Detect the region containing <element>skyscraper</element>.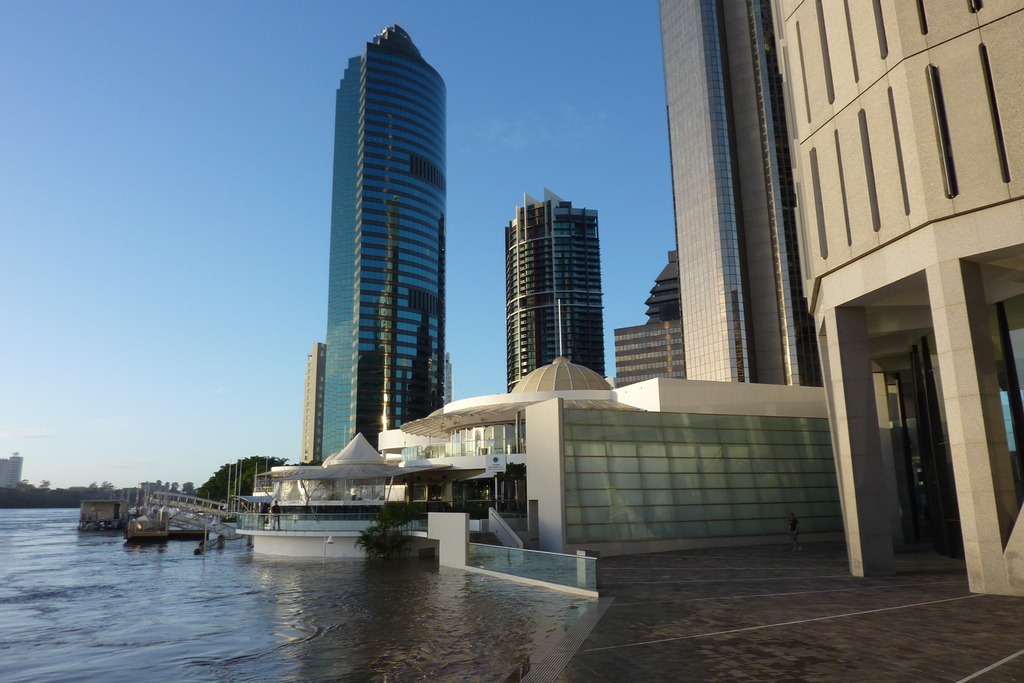
l=394, t=0, r=1023, b=682.
